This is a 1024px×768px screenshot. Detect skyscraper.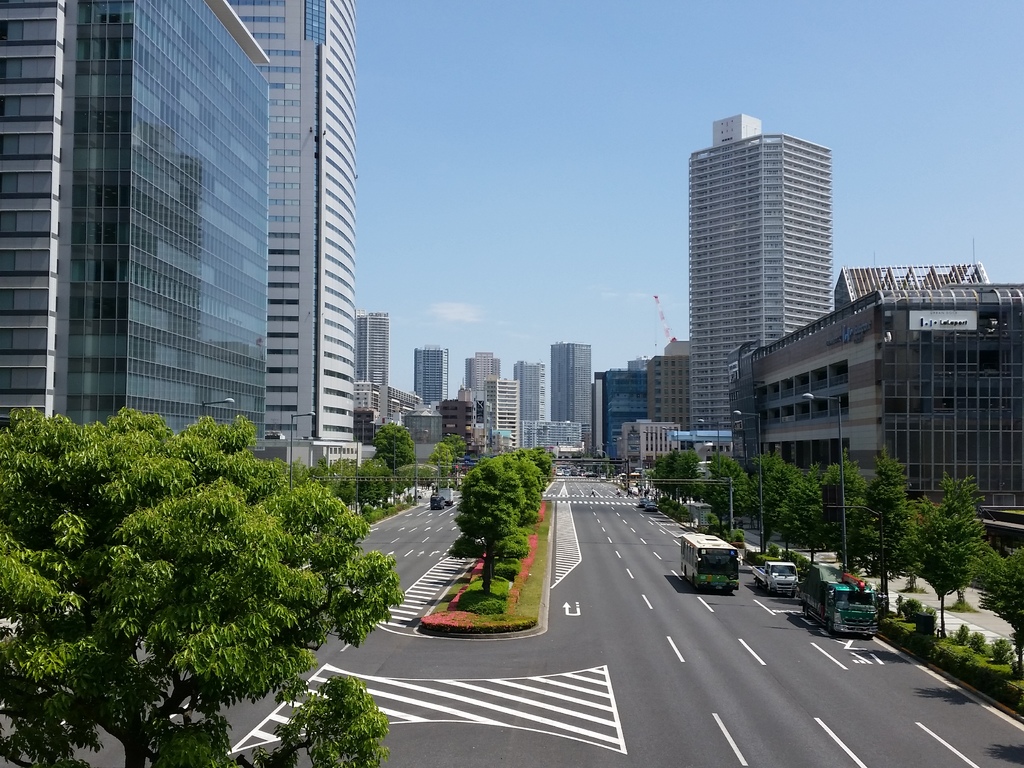
<region>227, 0, 355, 467</region>.
